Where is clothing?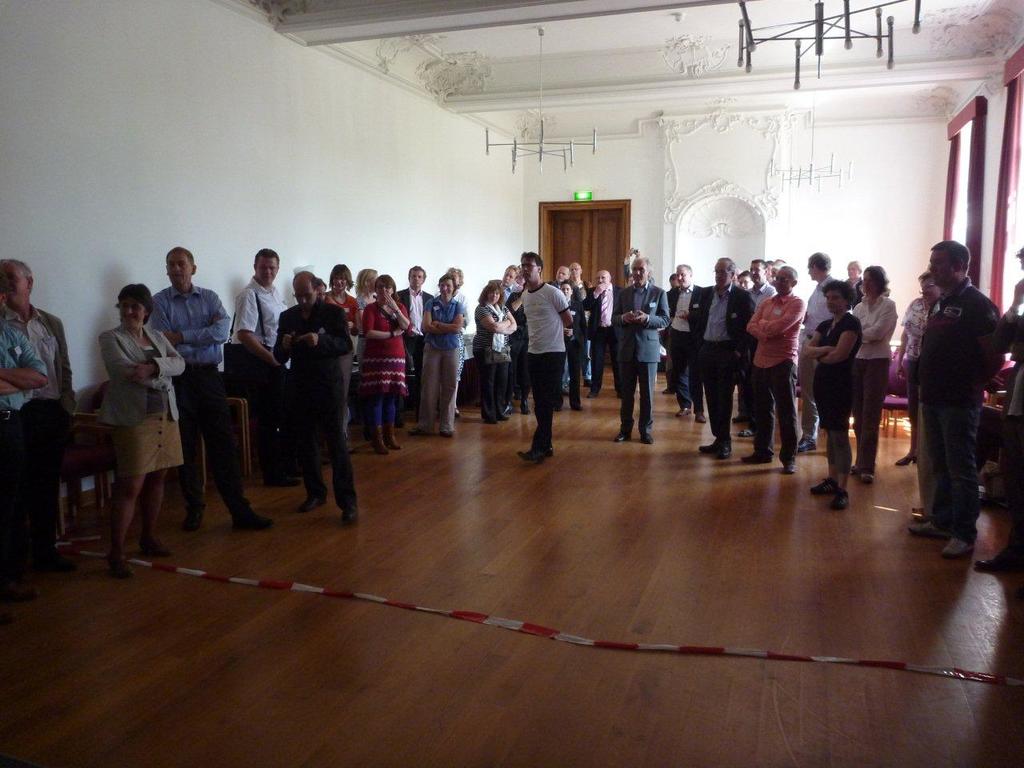
<region>681, 276, 757, 434</region>.
